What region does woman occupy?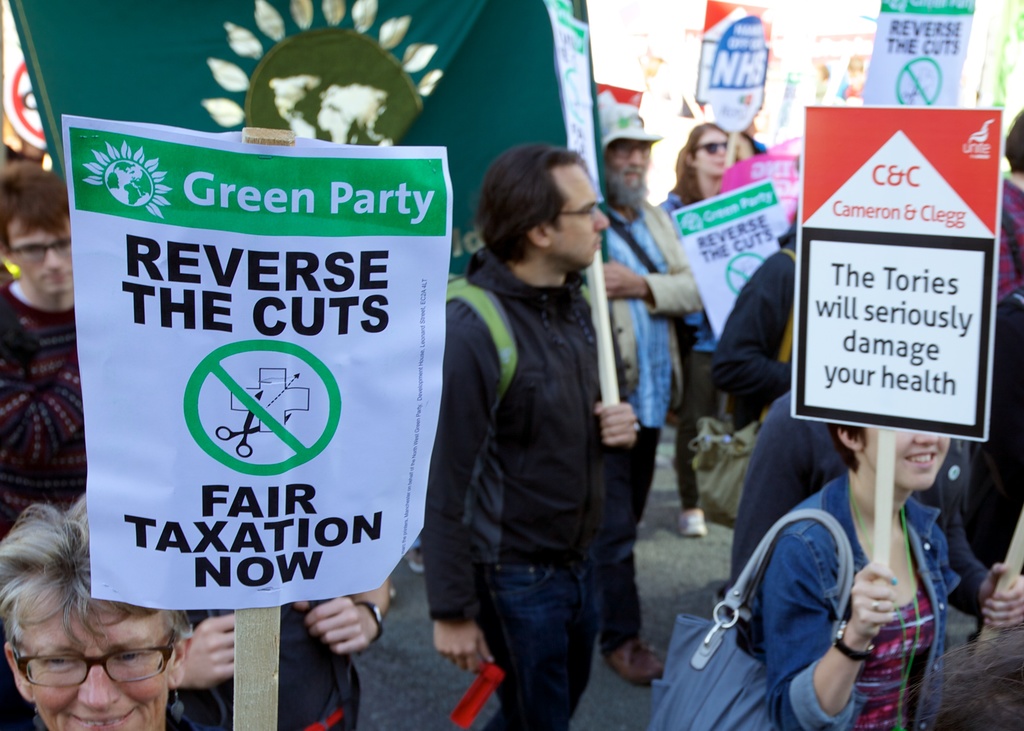
718/390/983/729.
